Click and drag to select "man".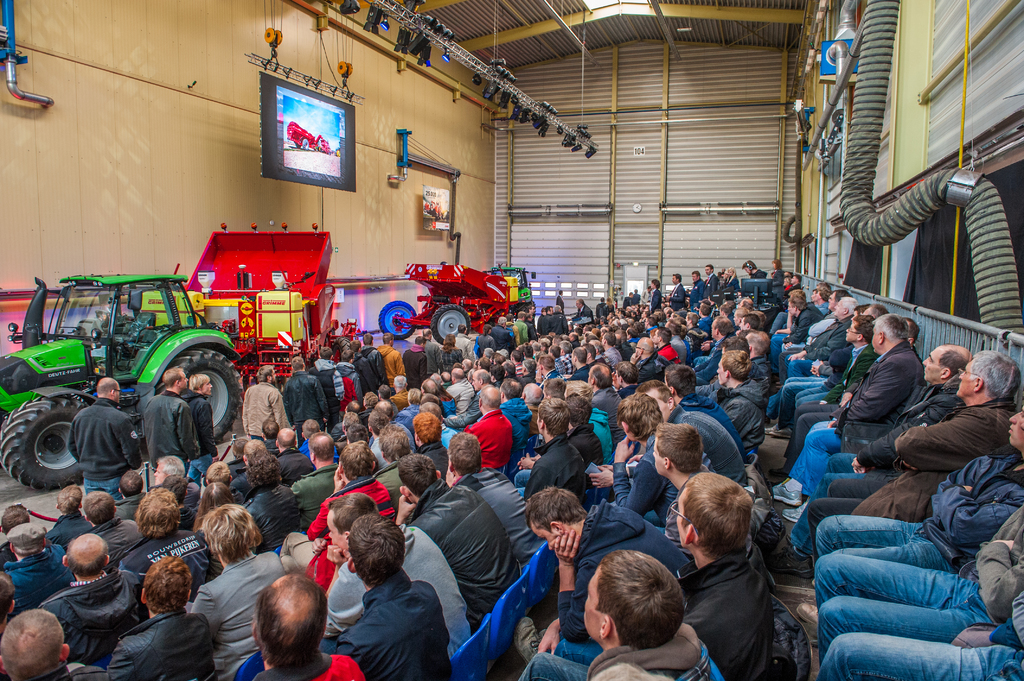
Selection: (294,430,339,527).
